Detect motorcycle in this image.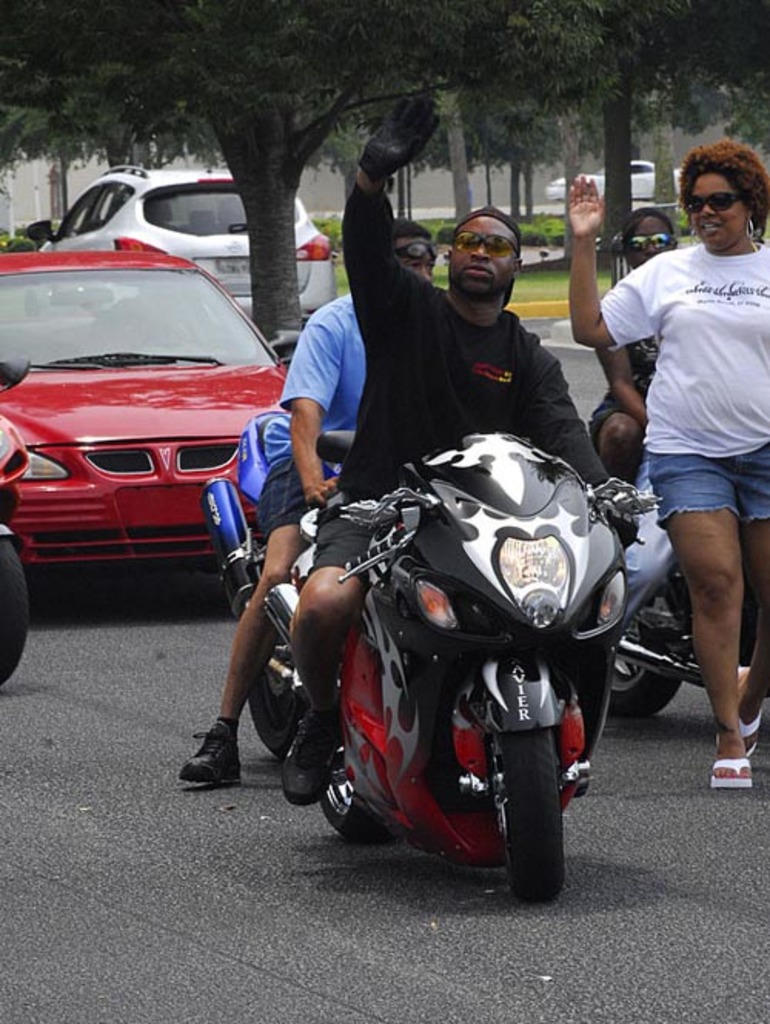
Detection: (604,561,768,721).
